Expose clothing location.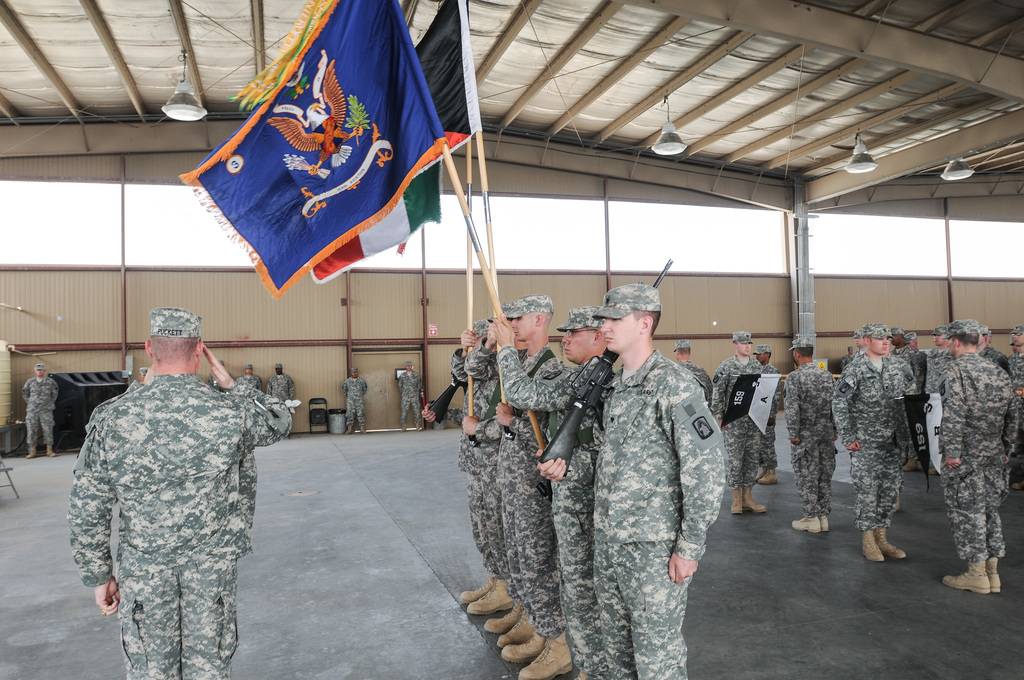
Exposed at detection(271, 371, 295, 401).
